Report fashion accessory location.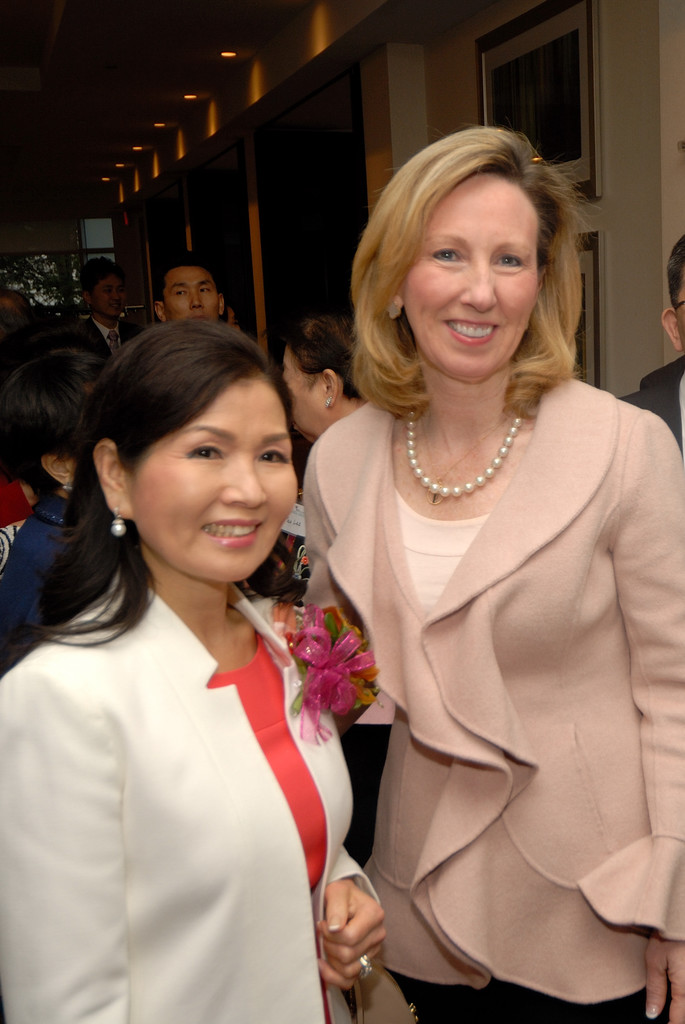
Report: left=404, top=410, right=523, bottom=499.
